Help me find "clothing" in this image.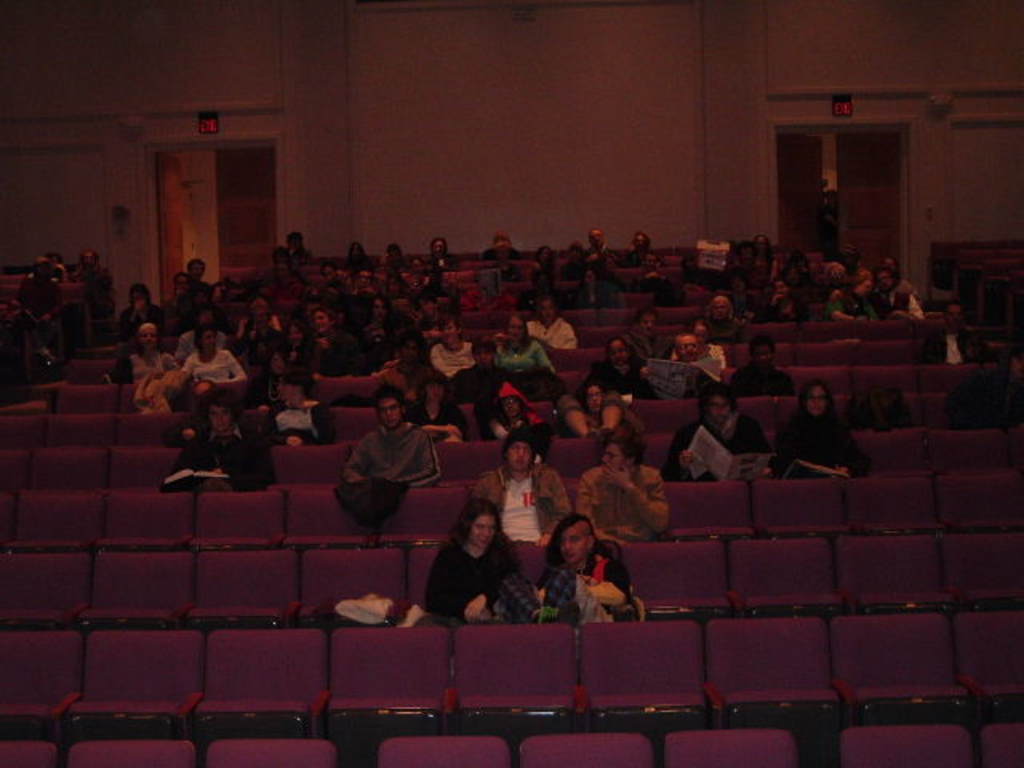
Found it: bbox=(480, 456, 550, 534).
